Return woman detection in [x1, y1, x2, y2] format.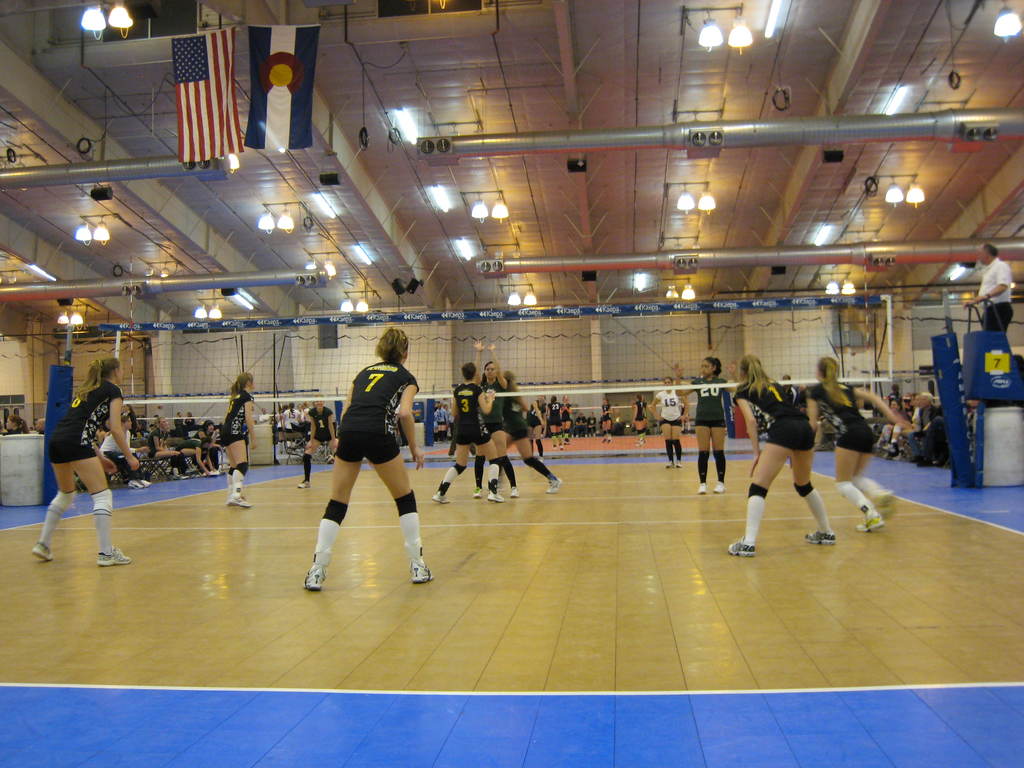
[469, 341, 516, 499].
